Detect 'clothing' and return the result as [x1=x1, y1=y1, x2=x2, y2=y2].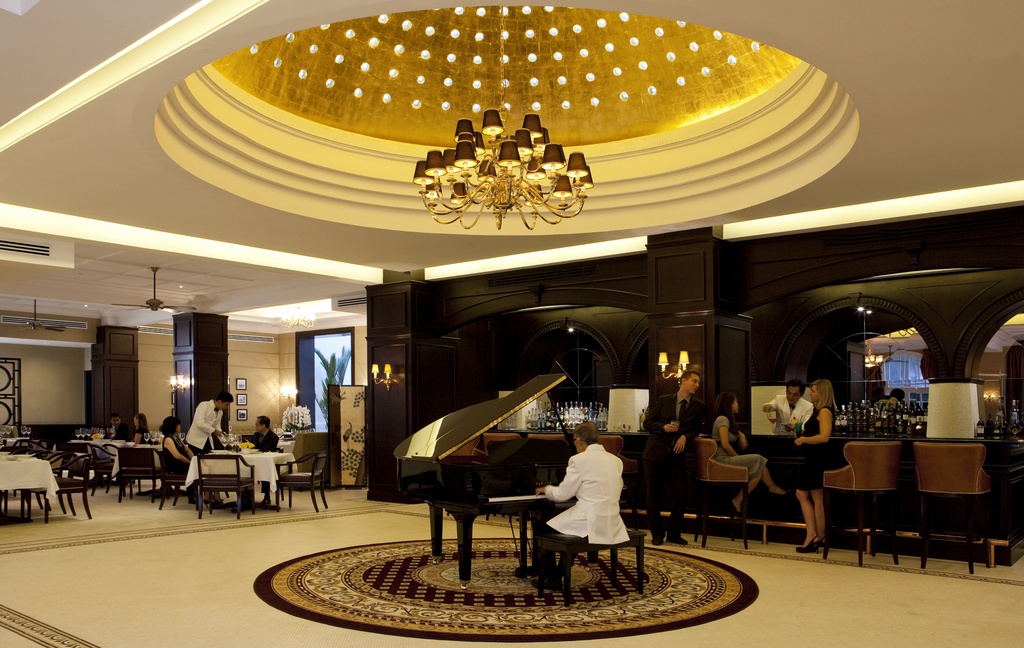
[x1=137, y1=426, x2=151, y2=441].
